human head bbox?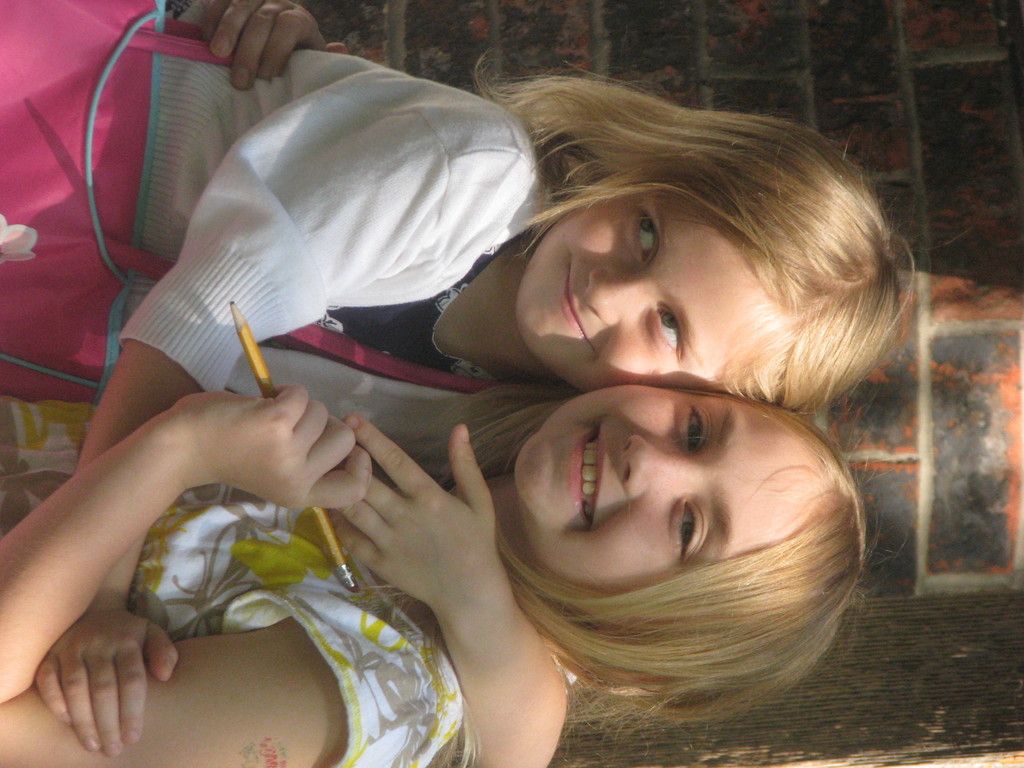
detection(515, 56, 978, 399)
